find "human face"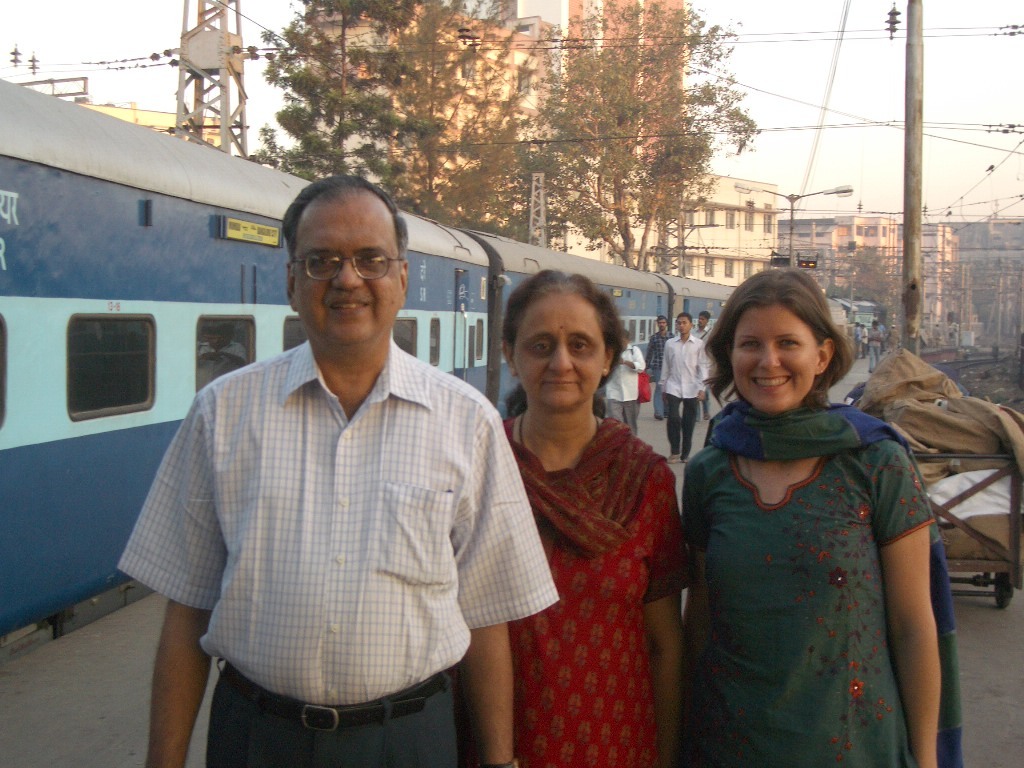
select_region(289, 201, 403, 349)
